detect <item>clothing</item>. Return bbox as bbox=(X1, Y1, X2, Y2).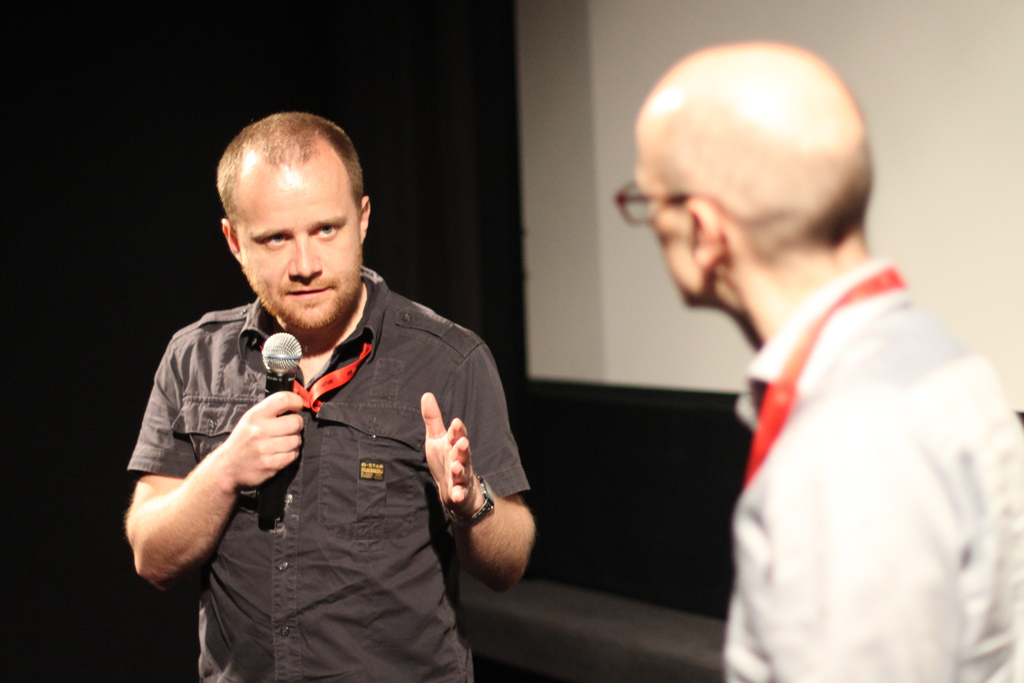
bbox=(719, 261, 1023, 682).
